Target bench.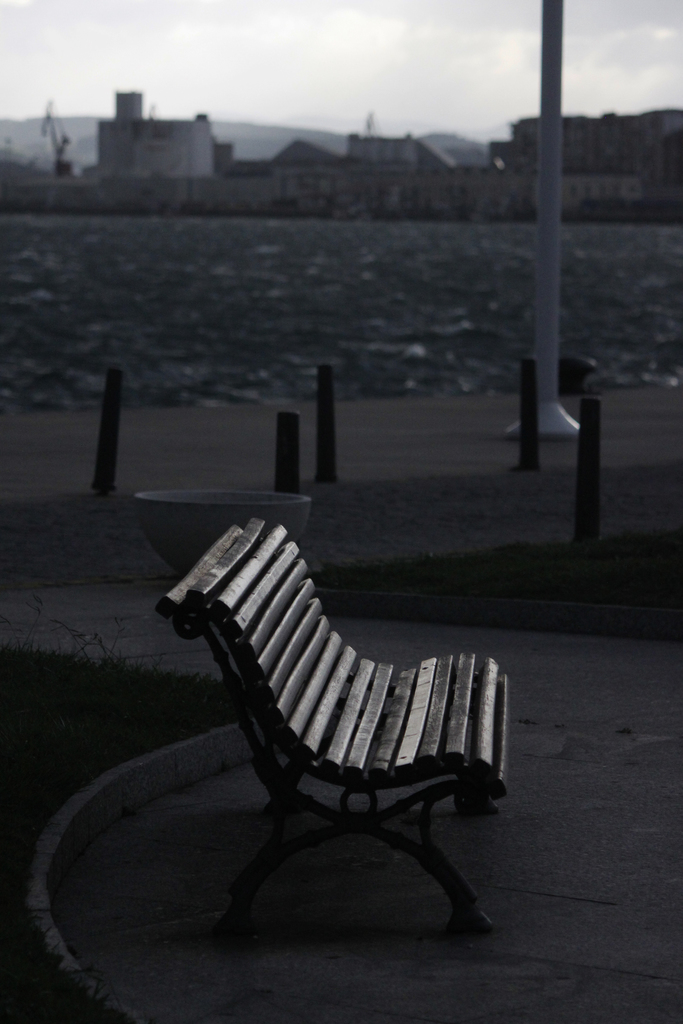
Target region: (106, 505, 521, 981).
